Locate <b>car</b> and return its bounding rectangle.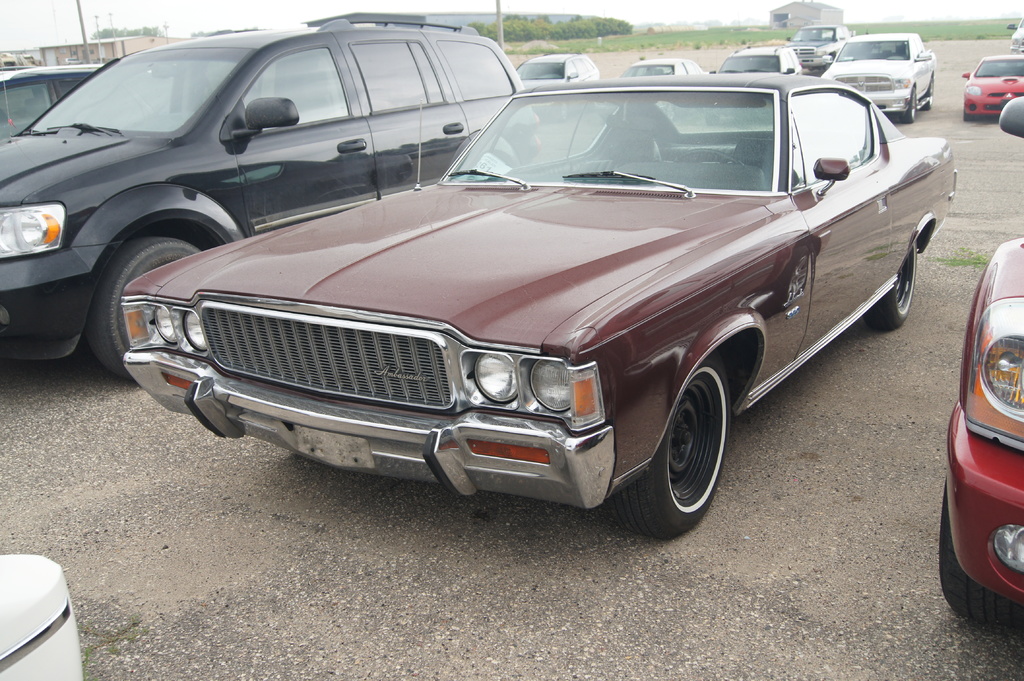
<bbox>941, 99, 1023, 634</bbox>.
